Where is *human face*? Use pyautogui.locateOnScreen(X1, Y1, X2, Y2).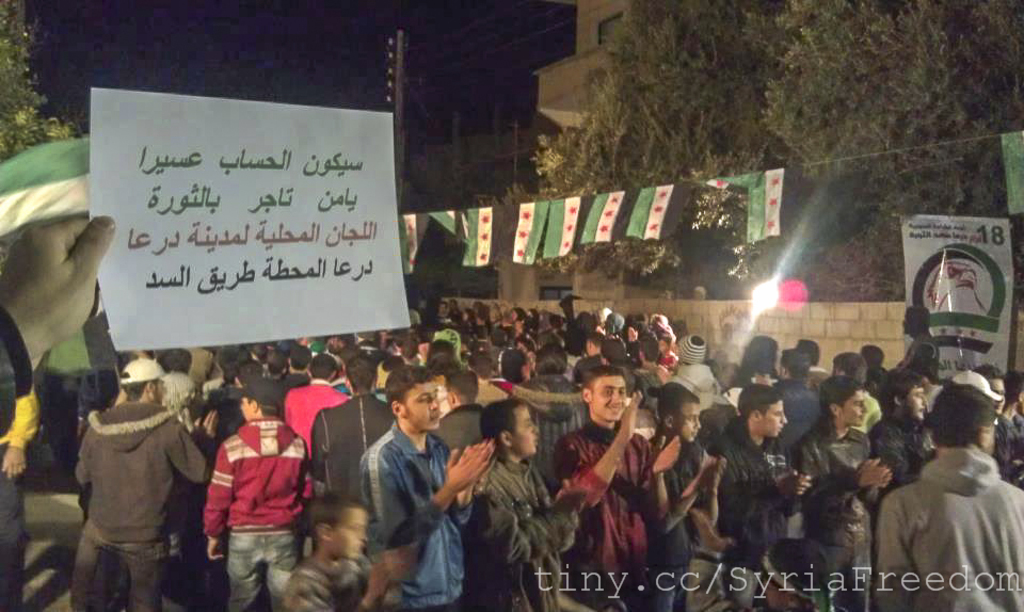
pyautogui.locateOnScreen(841, 390, 867, 423).
